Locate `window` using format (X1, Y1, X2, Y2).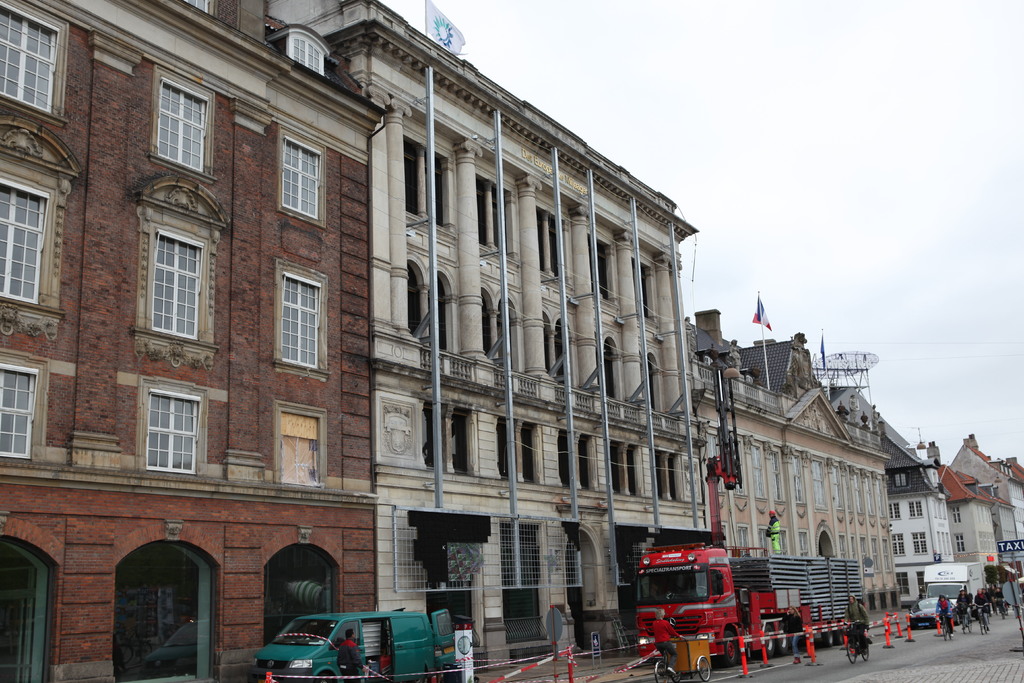
(396, 131, 448, 230).
